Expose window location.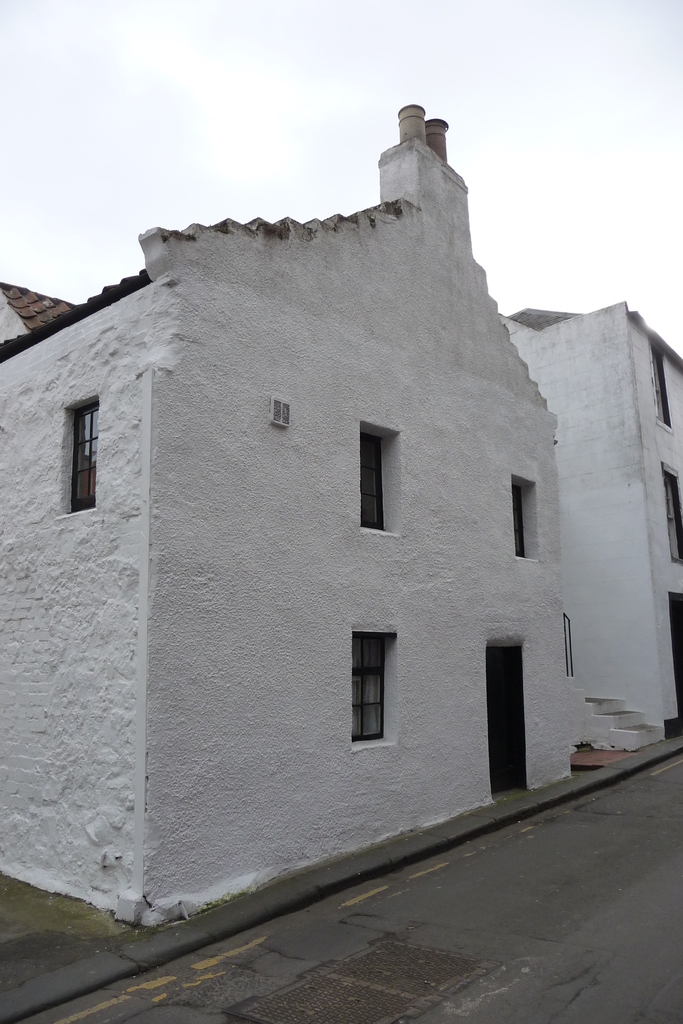
Exposed at bbox(64, 397, 101, 513).
